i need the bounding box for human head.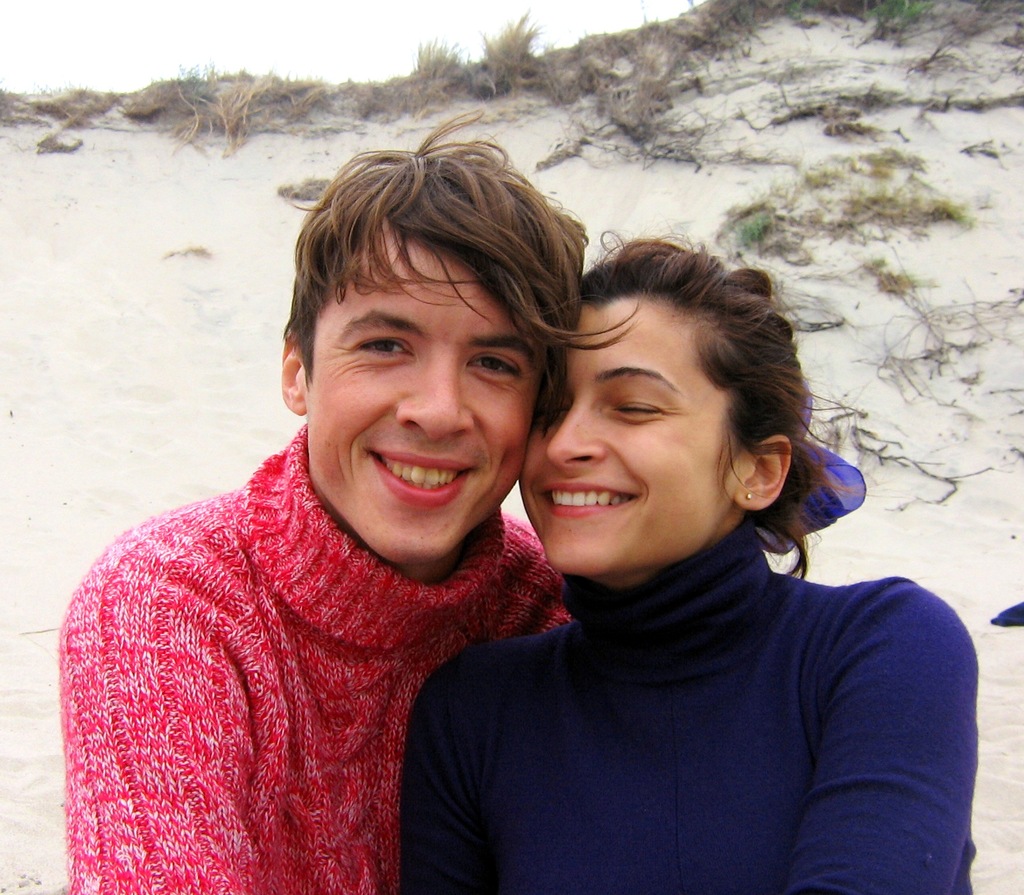
Here it is: Rect(273, 157, 589, 563).
